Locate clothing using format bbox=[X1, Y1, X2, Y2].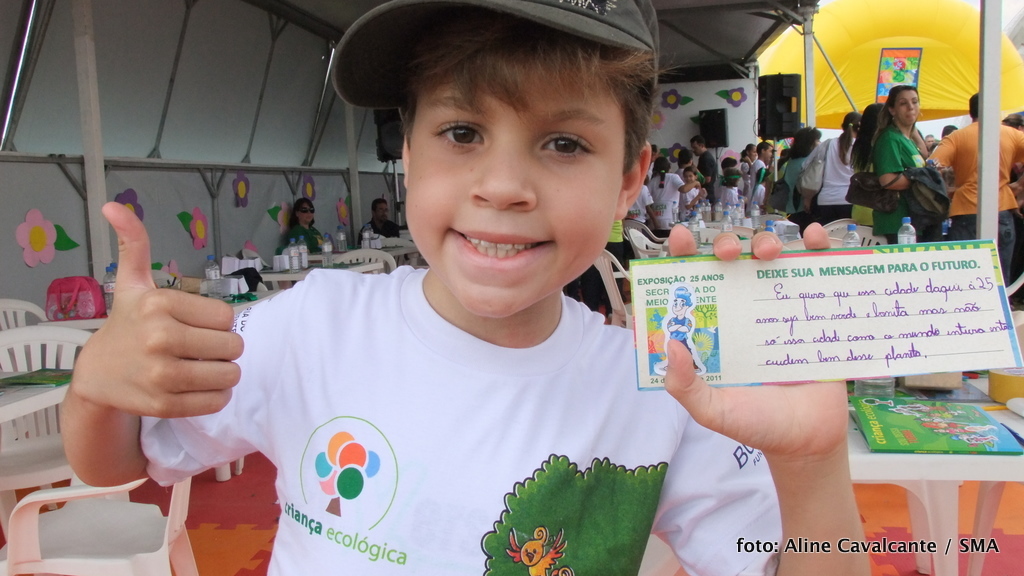
bbox=[778, 155, 818, 222].
